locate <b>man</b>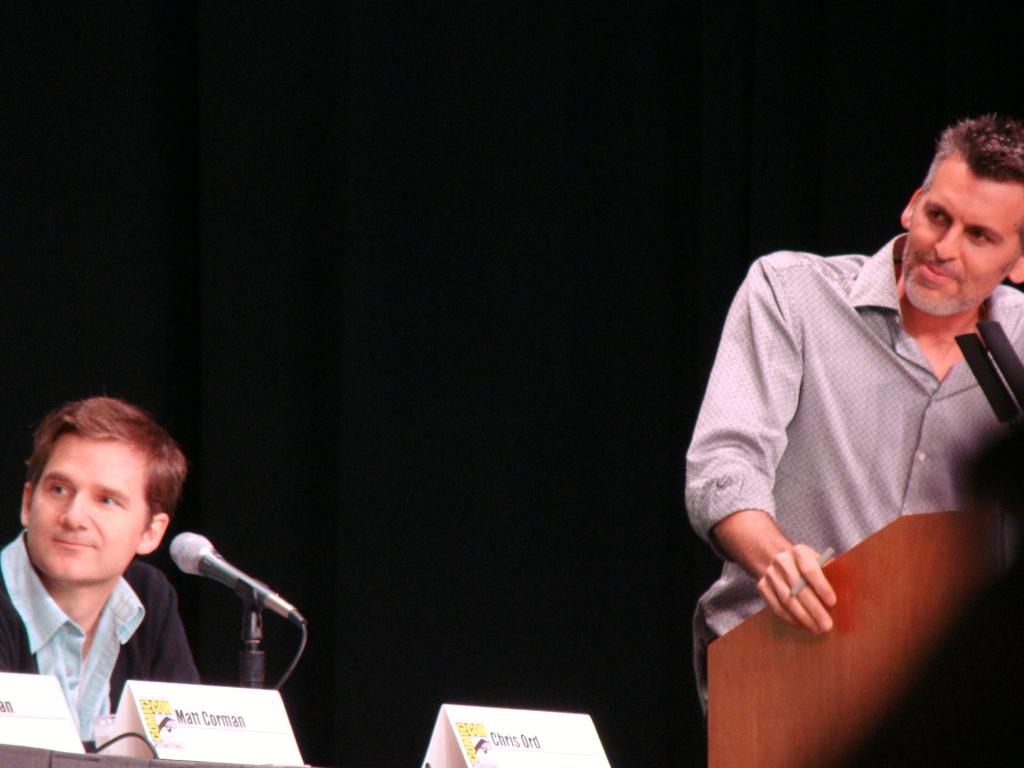
rect(0, 393, 200, 762)
